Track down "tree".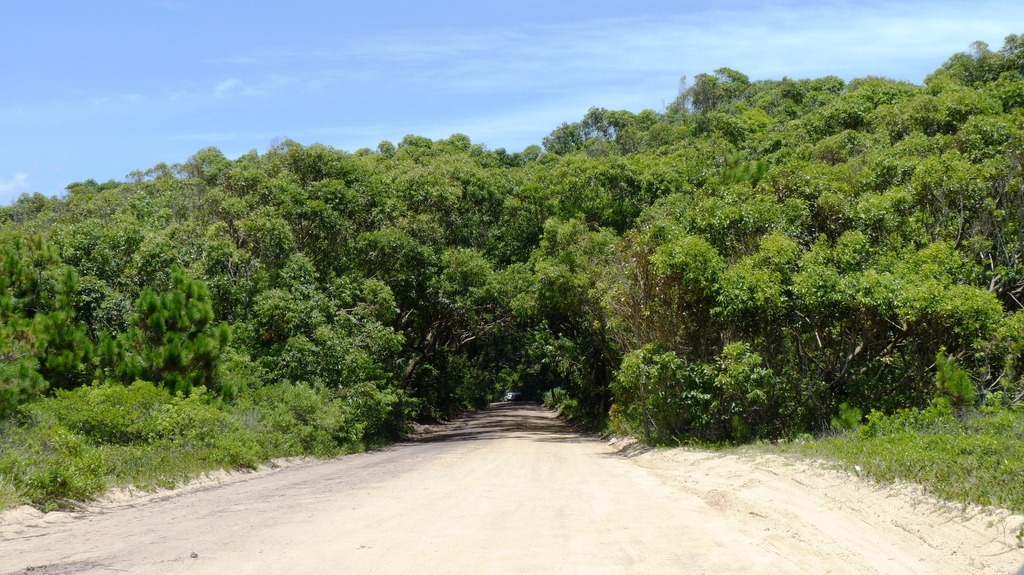
Tracked to rect(433, 128, 604, 391).
